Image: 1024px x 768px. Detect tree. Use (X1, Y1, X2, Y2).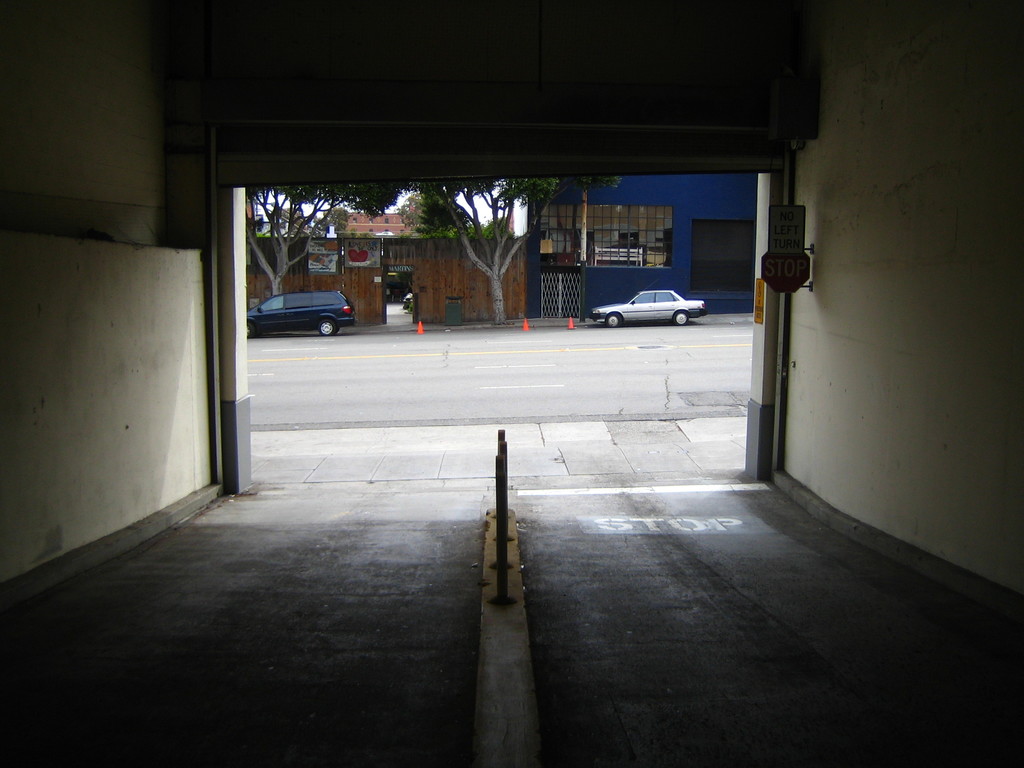
(346, 145, 578, 314).
